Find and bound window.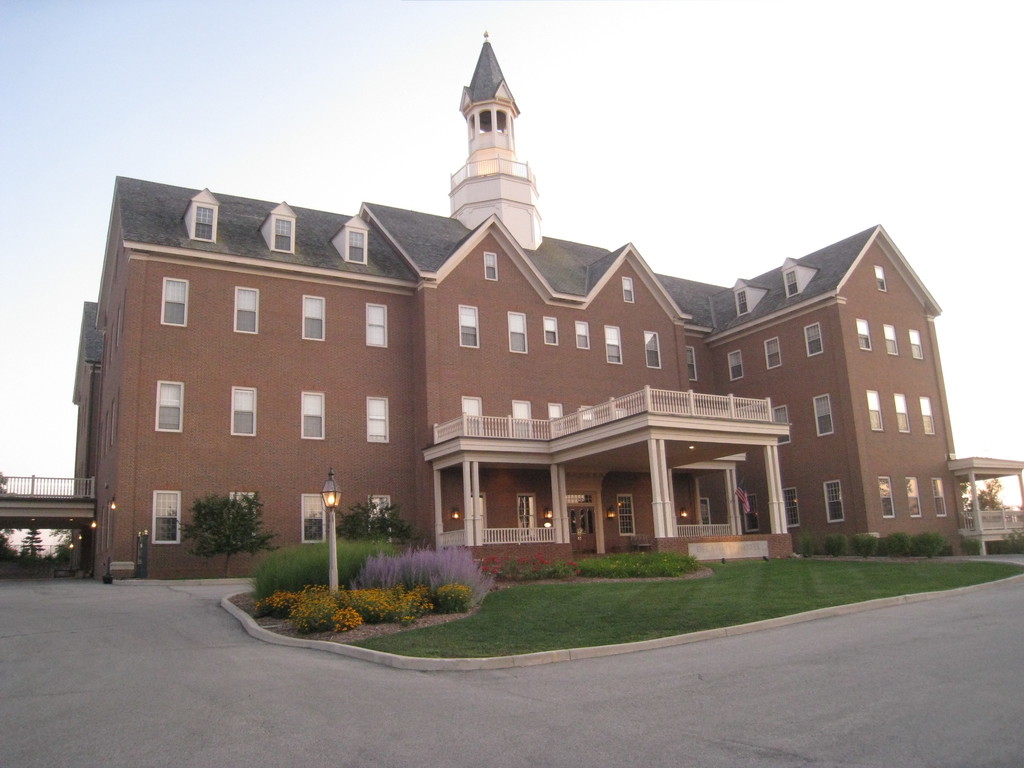
Bound: box(367, 303, 391, 346).
